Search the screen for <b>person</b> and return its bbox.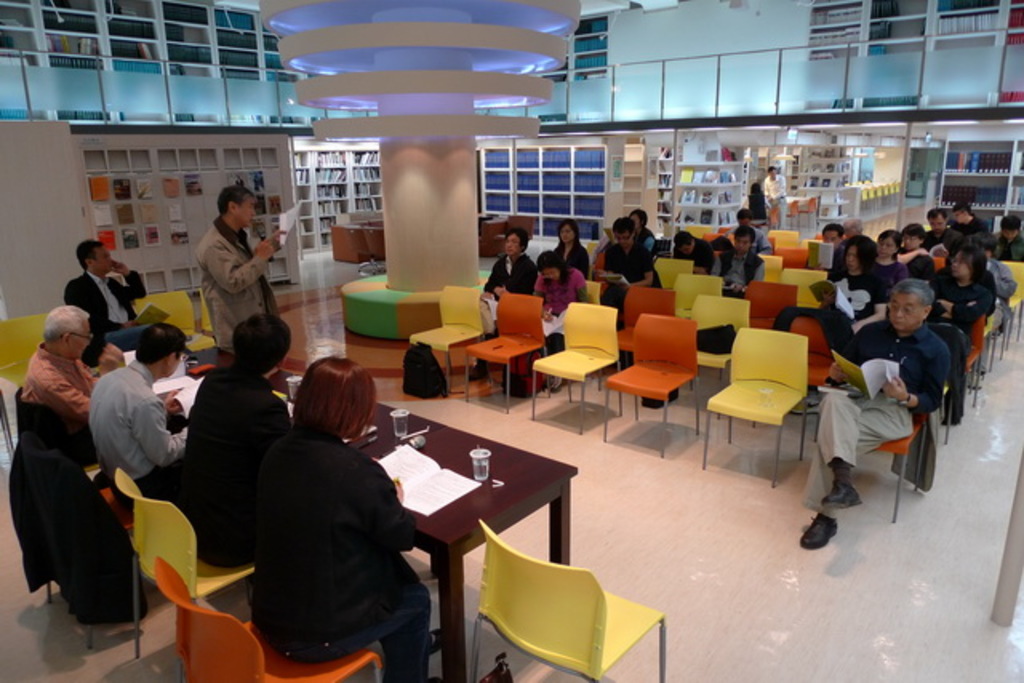
Found: [83,328,194,499].
